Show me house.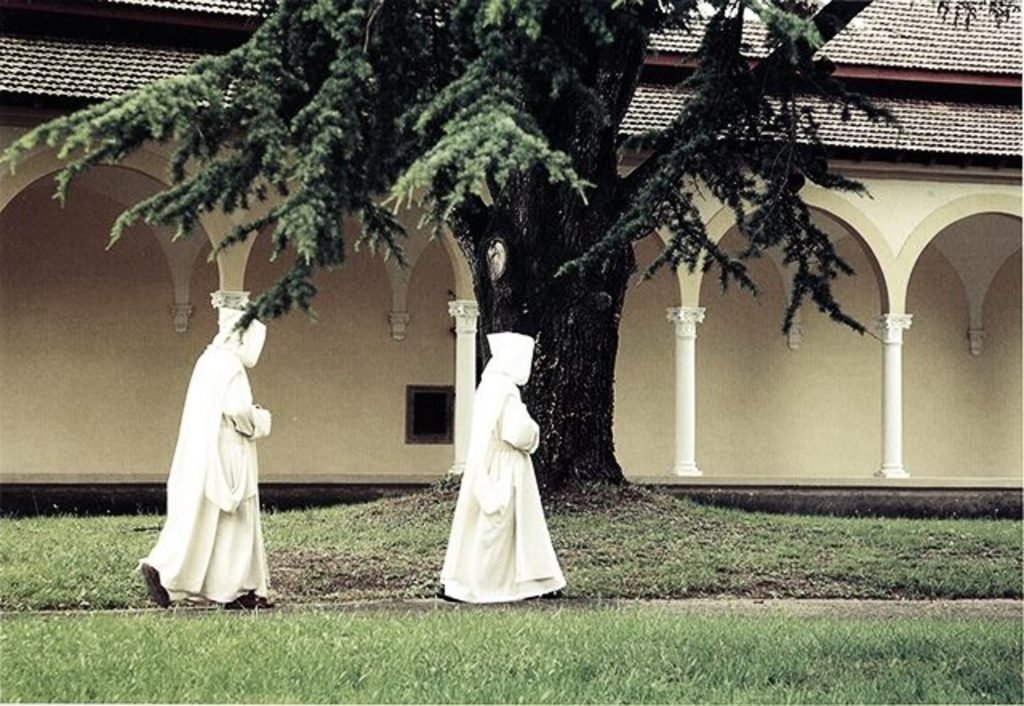
house is here: bbox(0, 27, 947, 554).
